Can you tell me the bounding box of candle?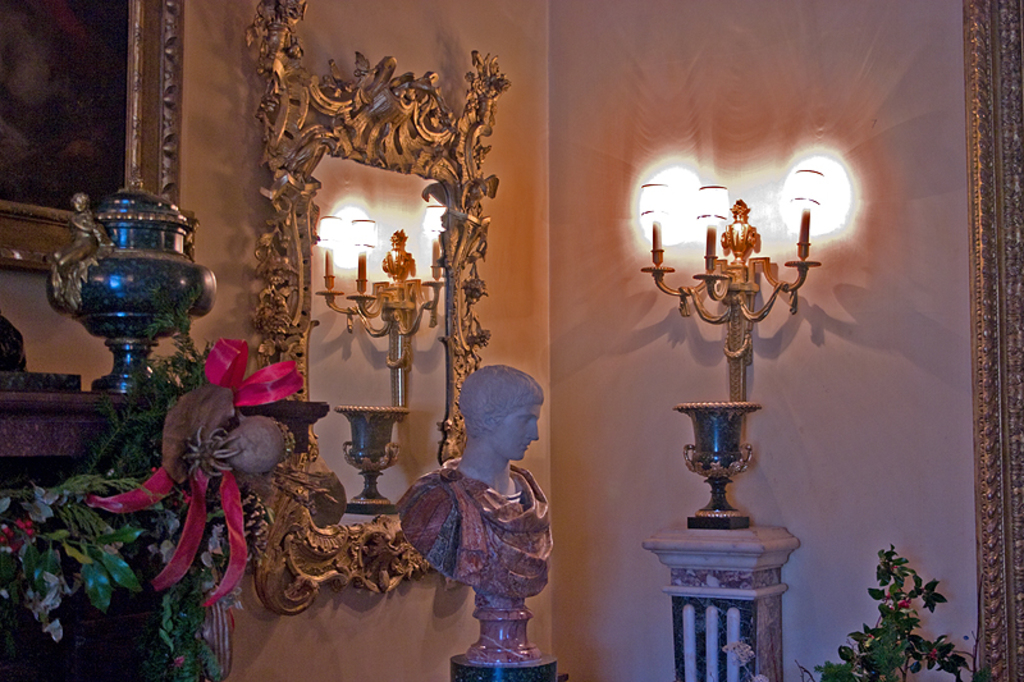
select_region(357, 252, 370, 293).
